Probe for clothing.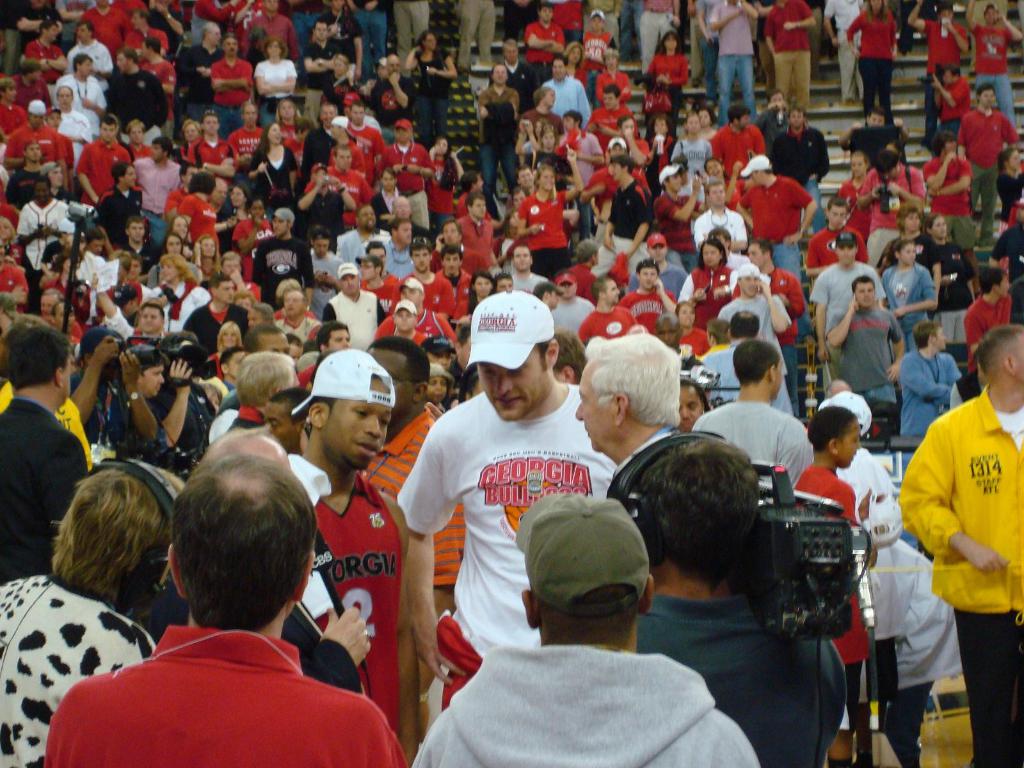
Probe result: box(313, 190, 340, 248).
